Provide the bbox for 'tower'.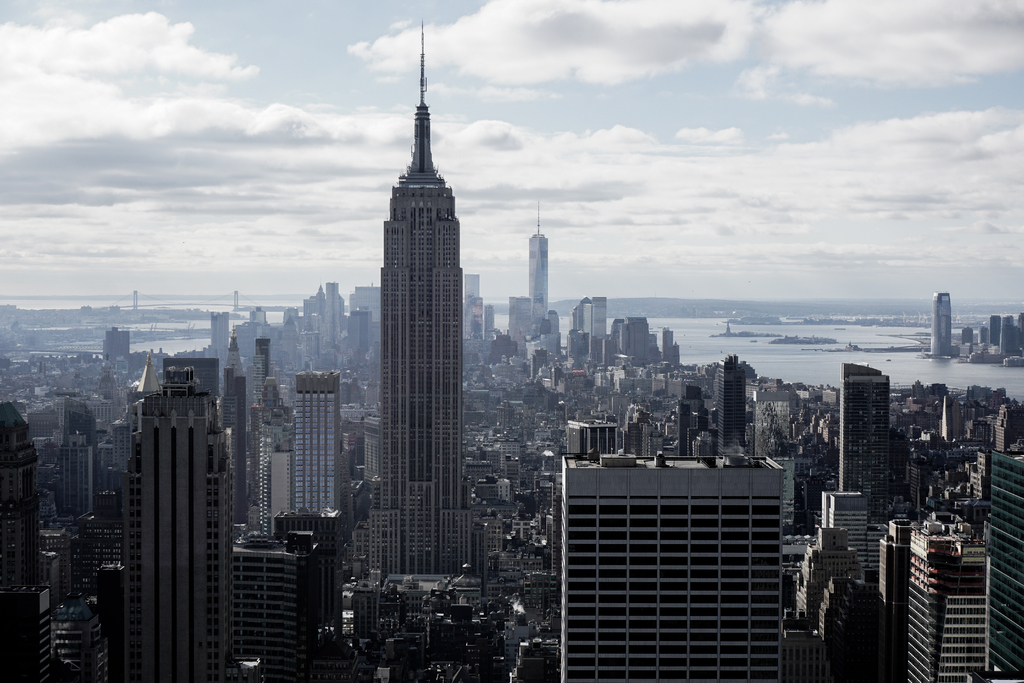
box=[228, 277, 252, 531].
